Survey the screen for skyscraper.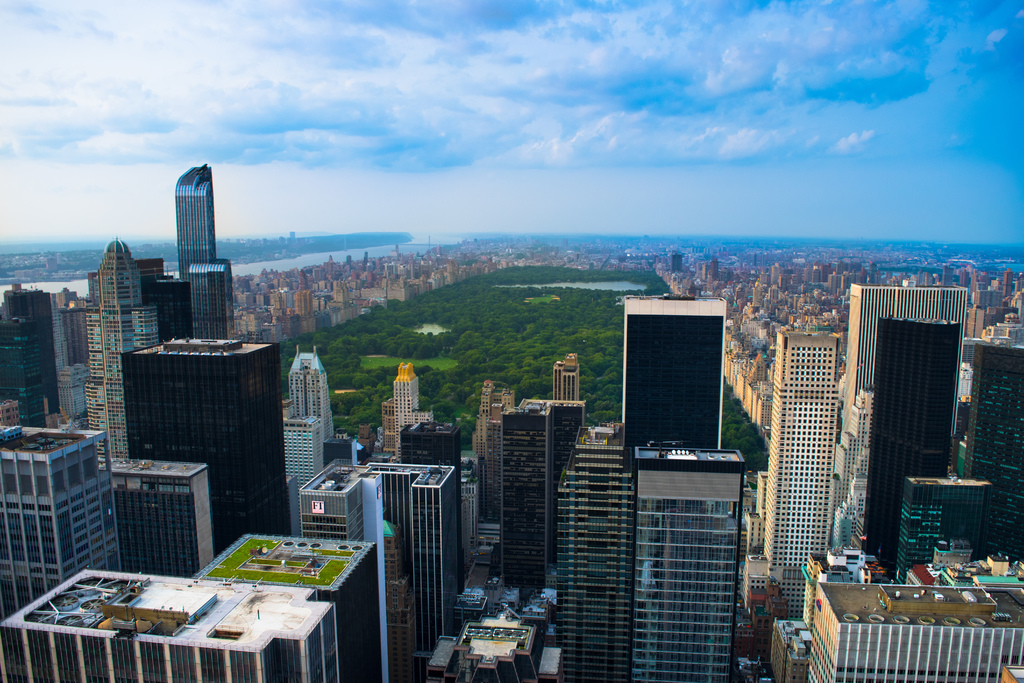
Survey found: pyautogui.locateOnScreen(956, 314, 1023, 577).
